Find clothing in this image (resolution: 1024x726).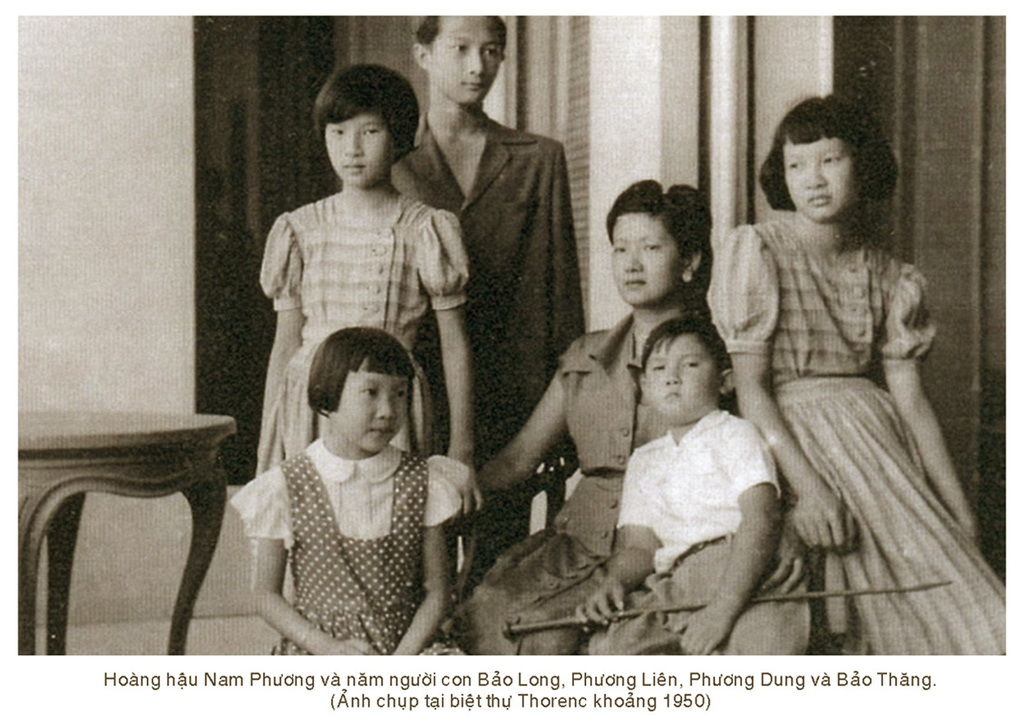
{"x1": 385, "y1": 111, "x2": 580, "y2": 594}.
